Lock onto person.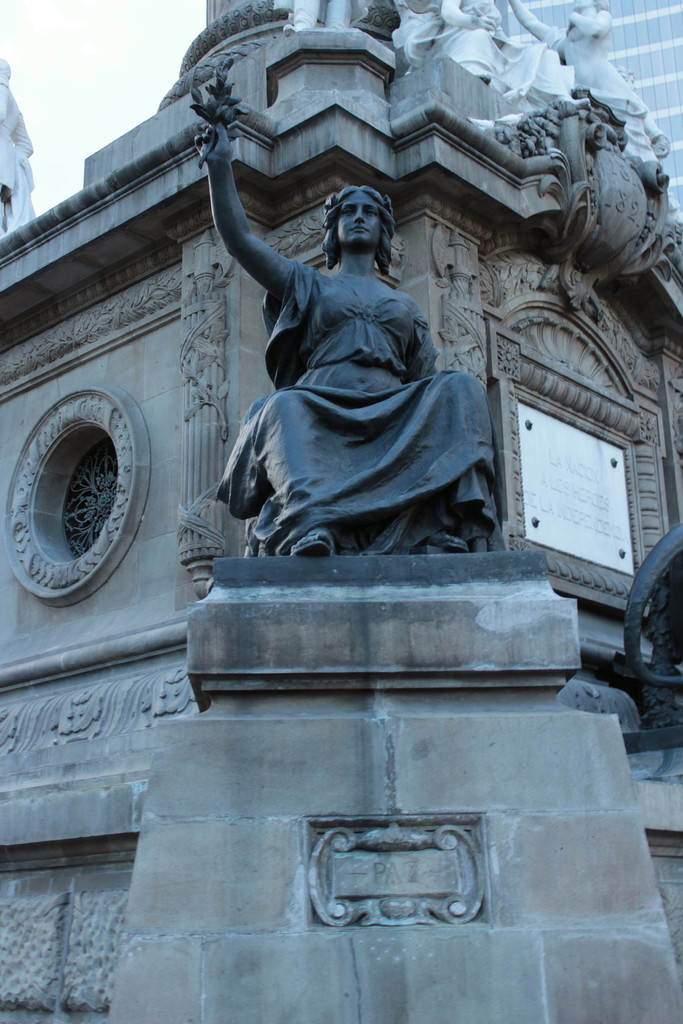
Locked: x1=406, y1=0, x2=593, y2=108.
